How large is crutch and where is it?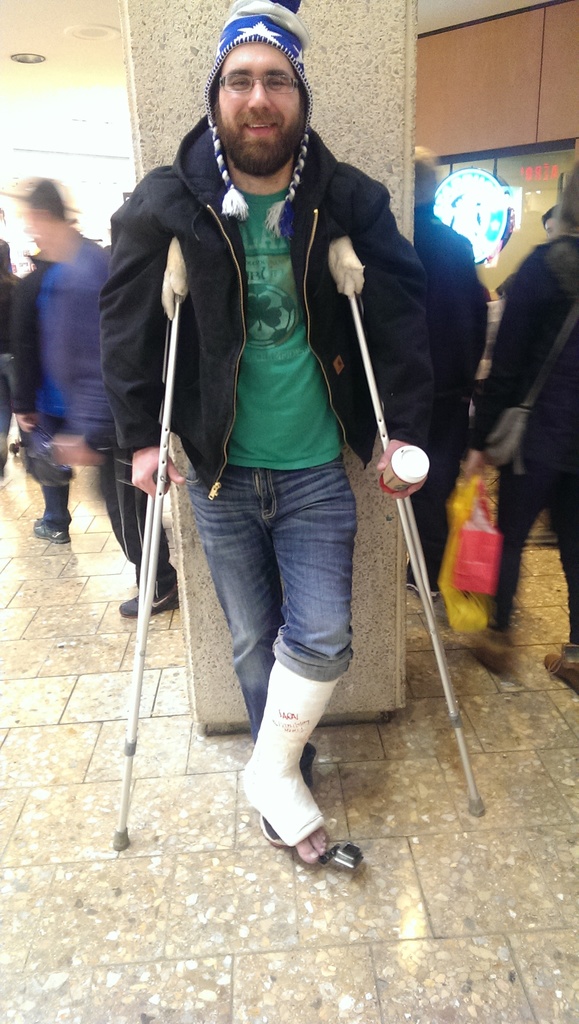
Bounding box: bbox=(325, 230, 486, 818).
